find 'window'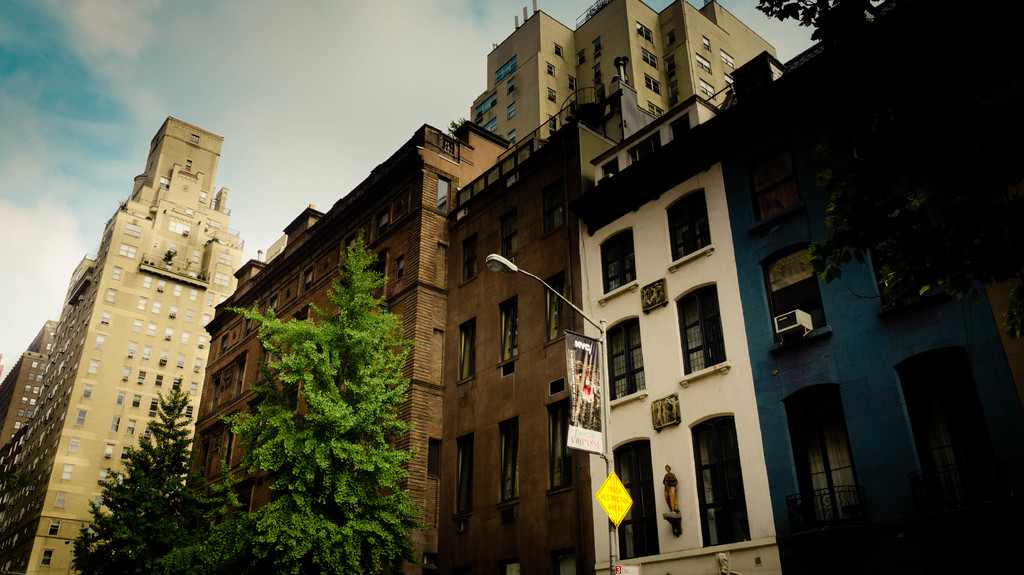
l=638, t=22, r=653, b=38
